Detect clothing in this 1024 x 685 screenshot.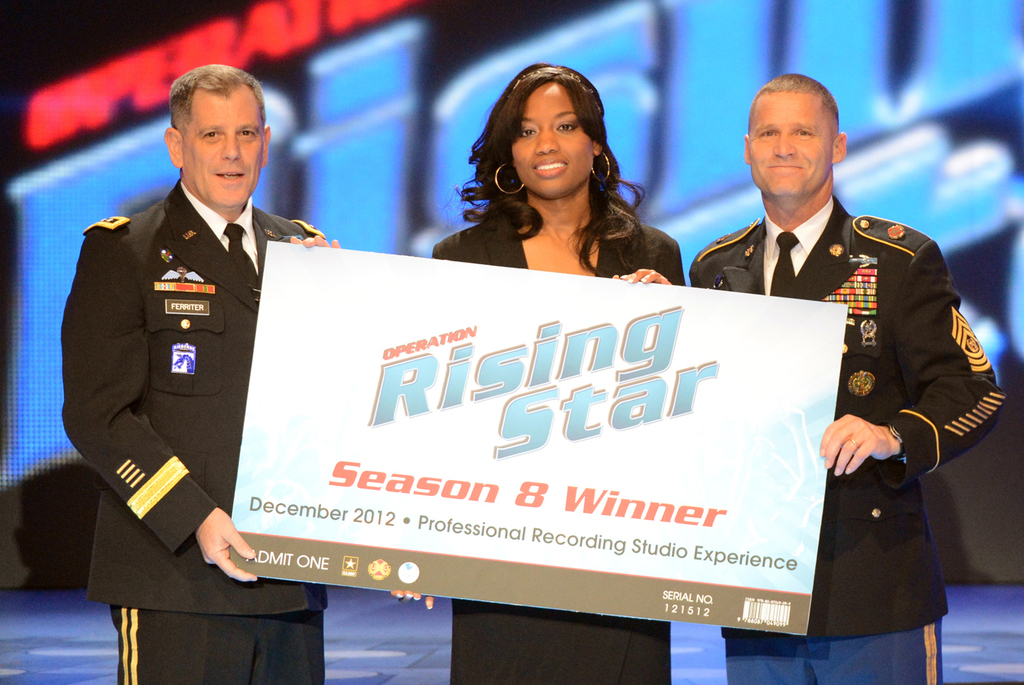
Detection: 733:161:984:642.
